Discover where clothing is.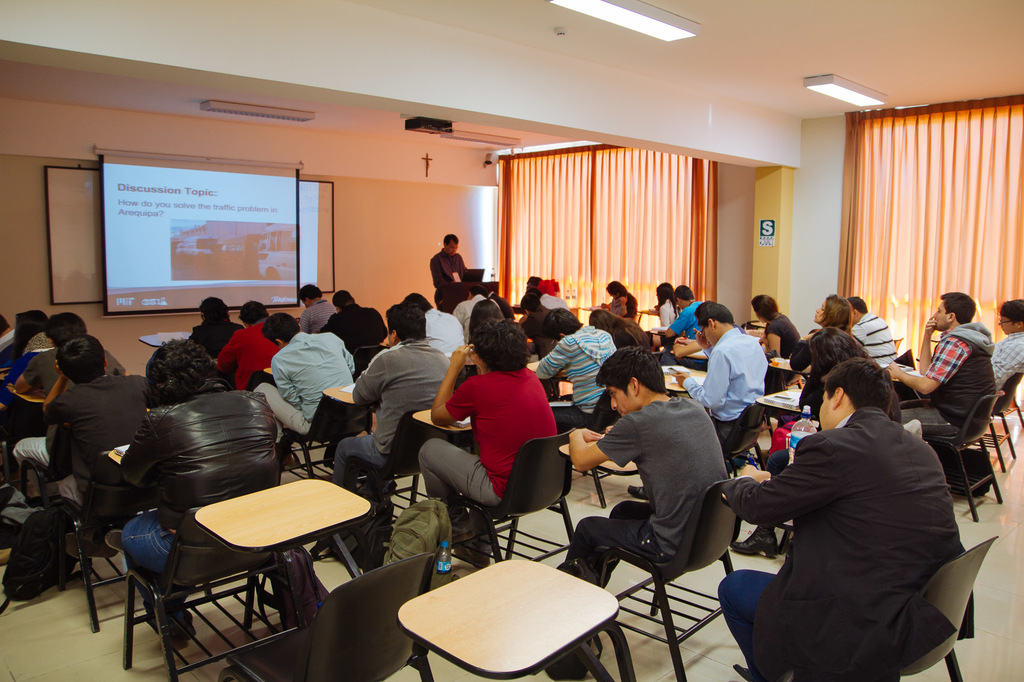
Discovered at bbox(673, 296, 705, 338).
